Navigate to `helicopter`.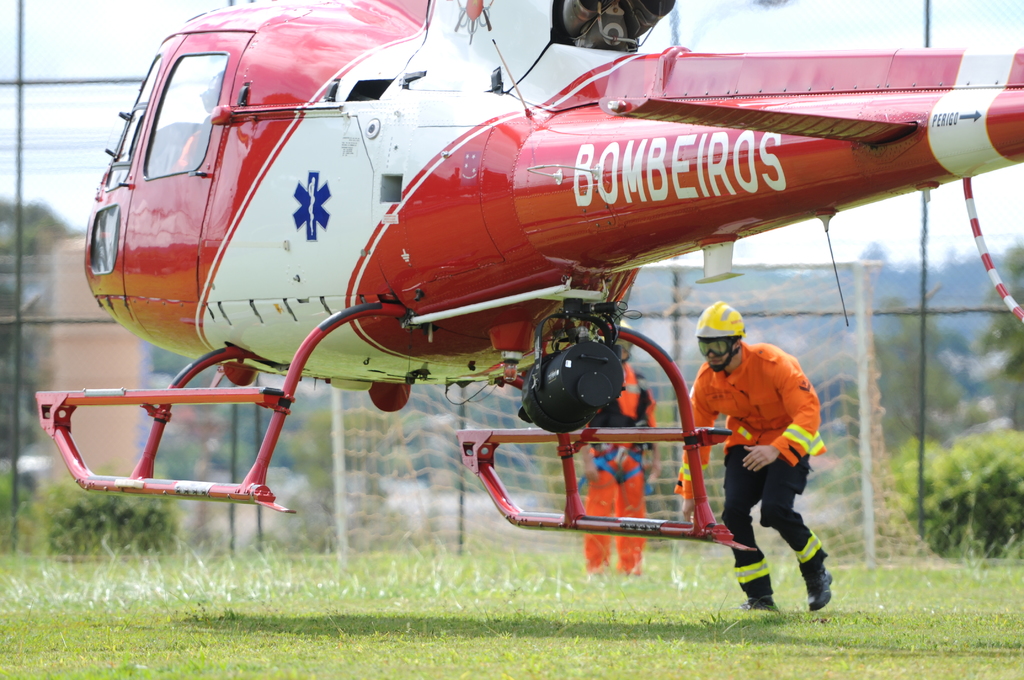
Navigation target: bbox(35, 0, 1023, 552).
